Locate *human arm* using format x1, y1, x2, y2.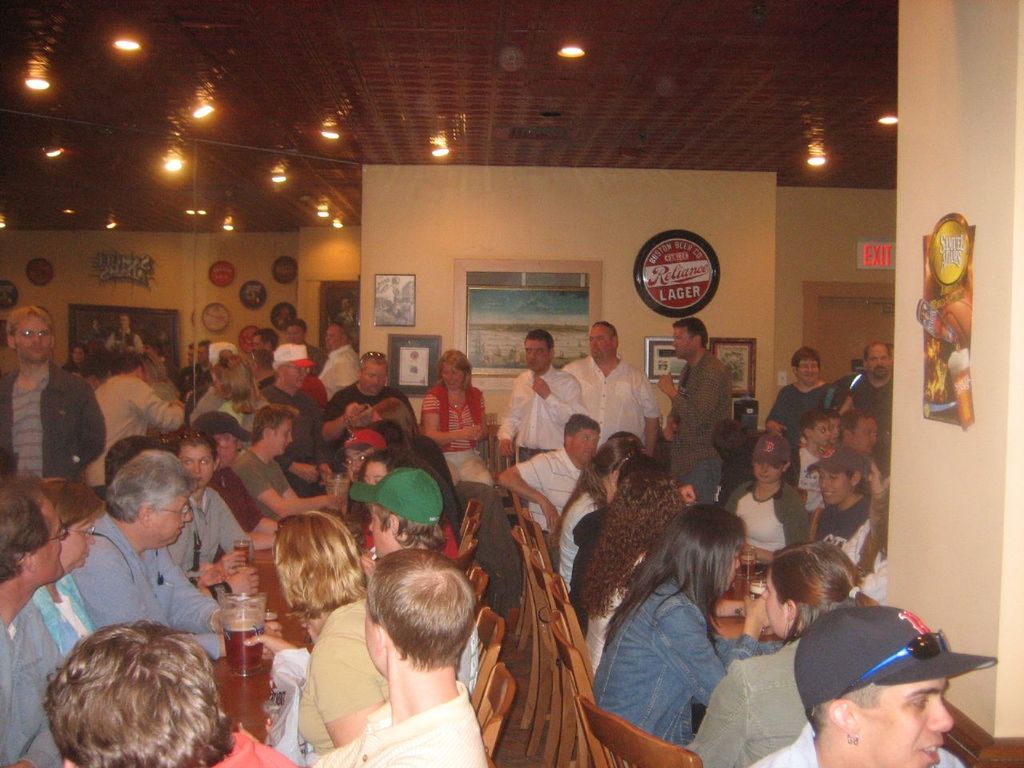
202, 490, 258, 566.
